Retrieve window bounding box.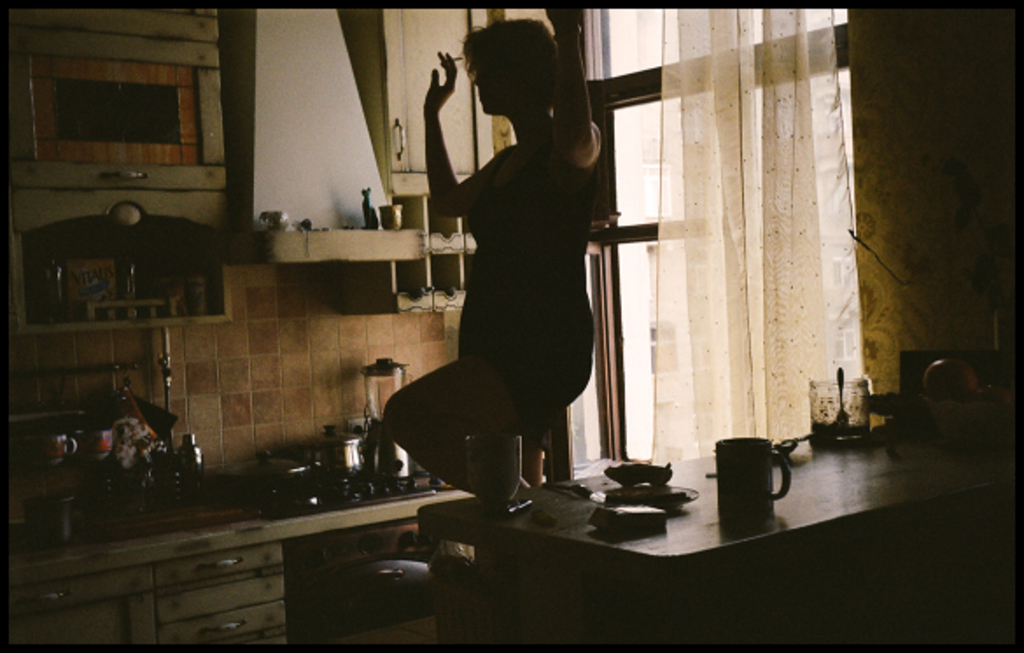
Bounding box: [25, 33, 214, 166].
